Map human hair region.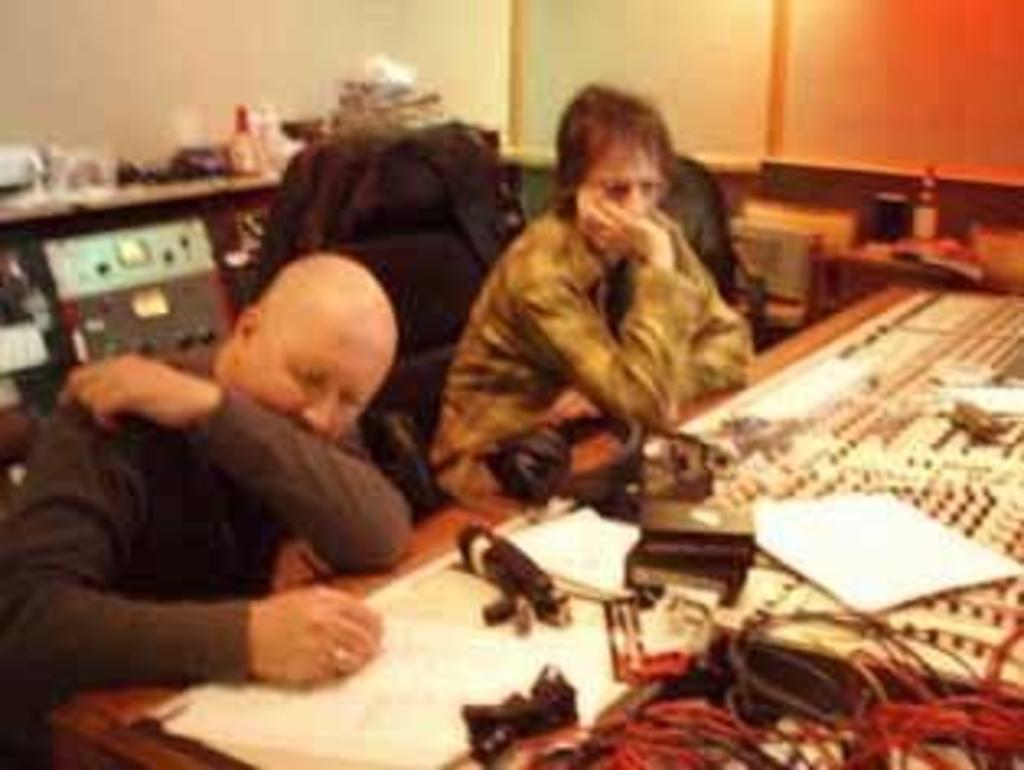
Mapped to detection(532, 82, 698, 254).
